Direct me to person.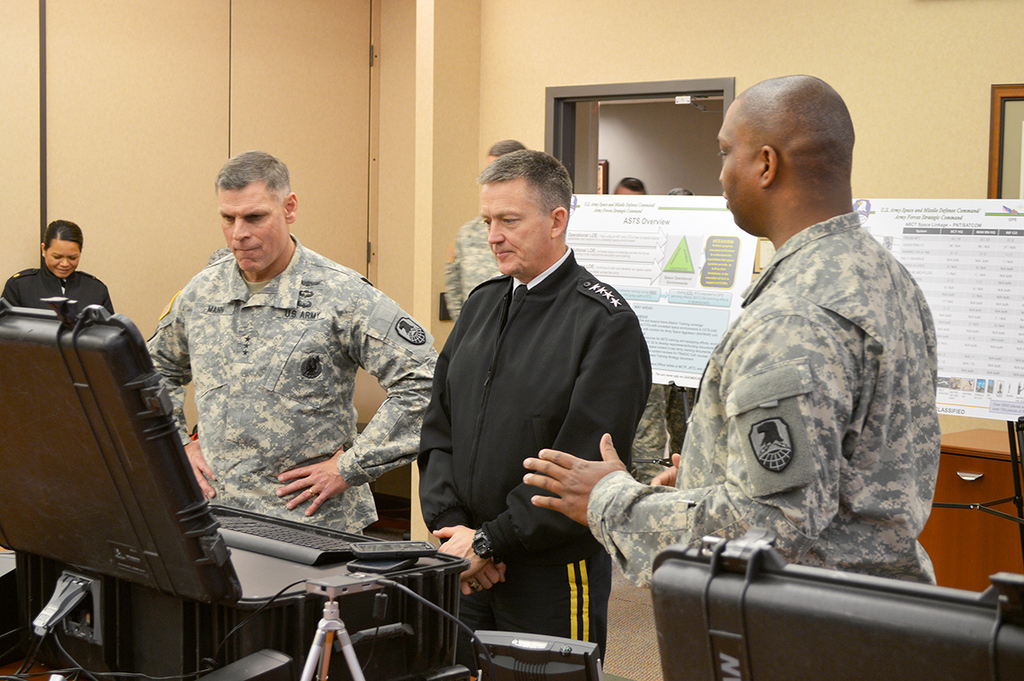
Direction: (629, 185, 698, 486).
